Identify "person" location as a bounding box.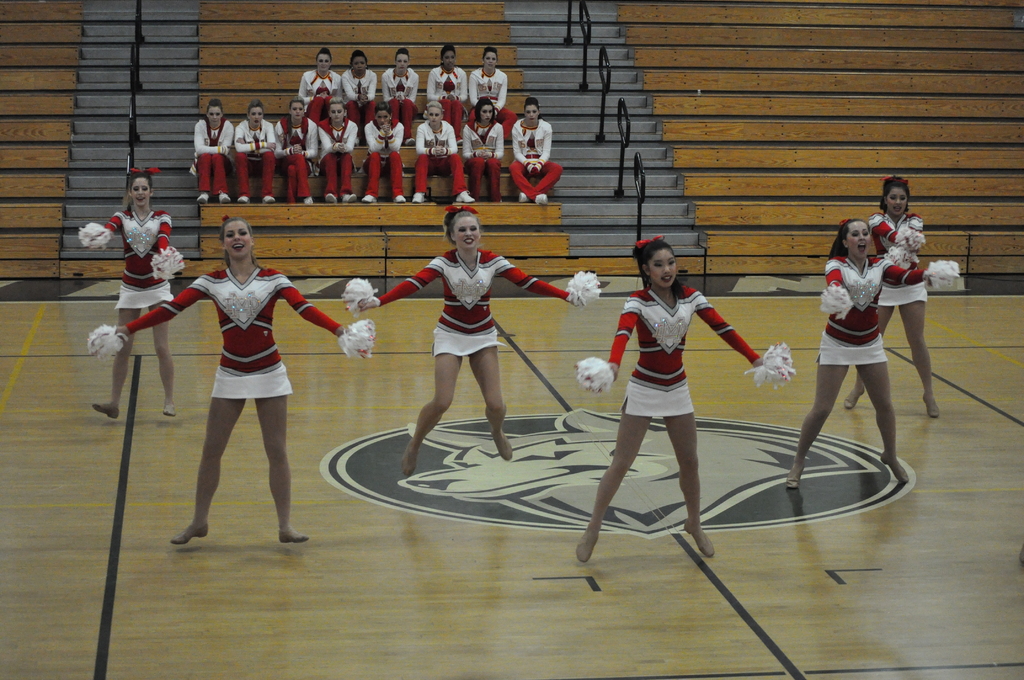
<bbox>351, 202, 593, 479</bbox>.
